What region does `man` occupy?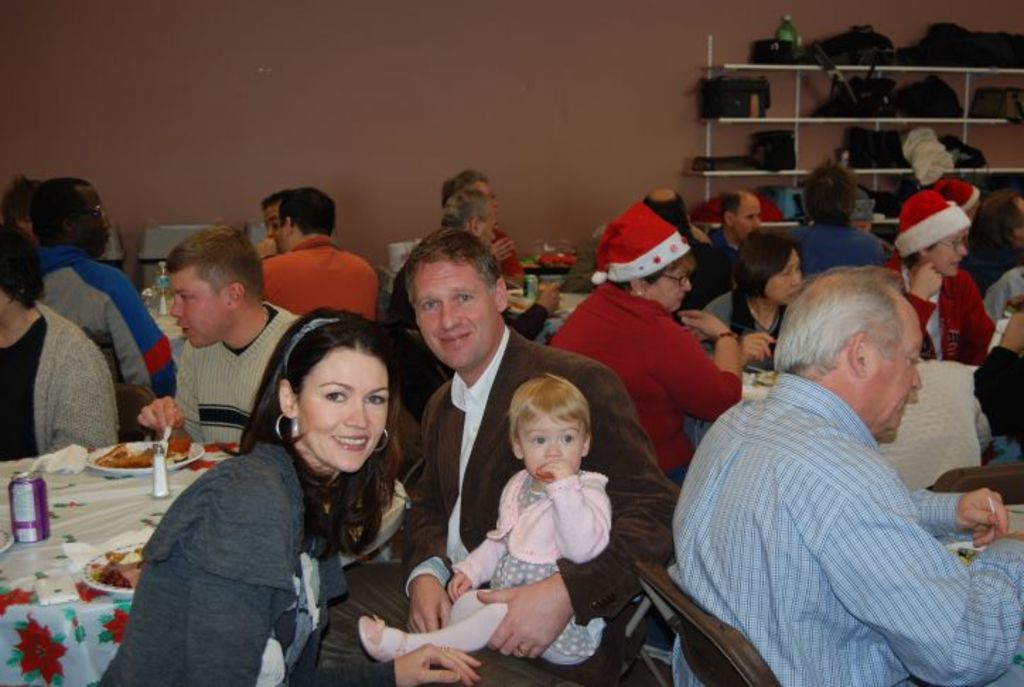
detection(713, 194, 764, 266).
